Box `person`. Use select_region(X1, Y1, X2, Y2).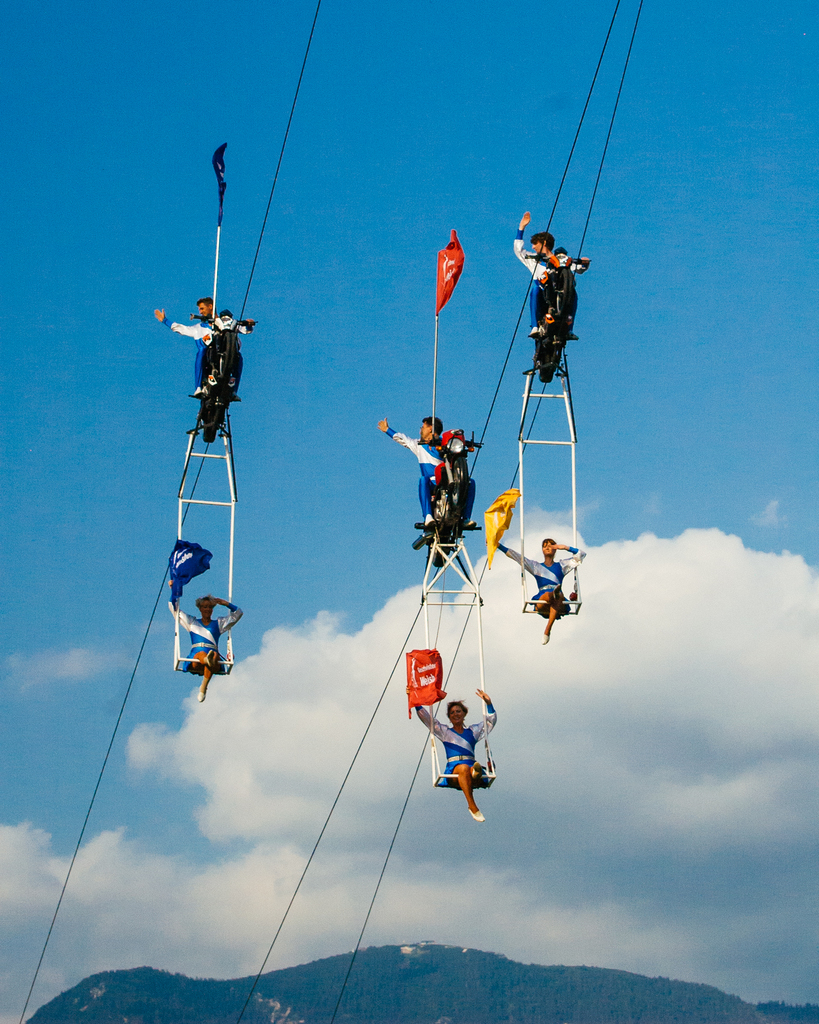
select_region(431, 676, 507, 821).
